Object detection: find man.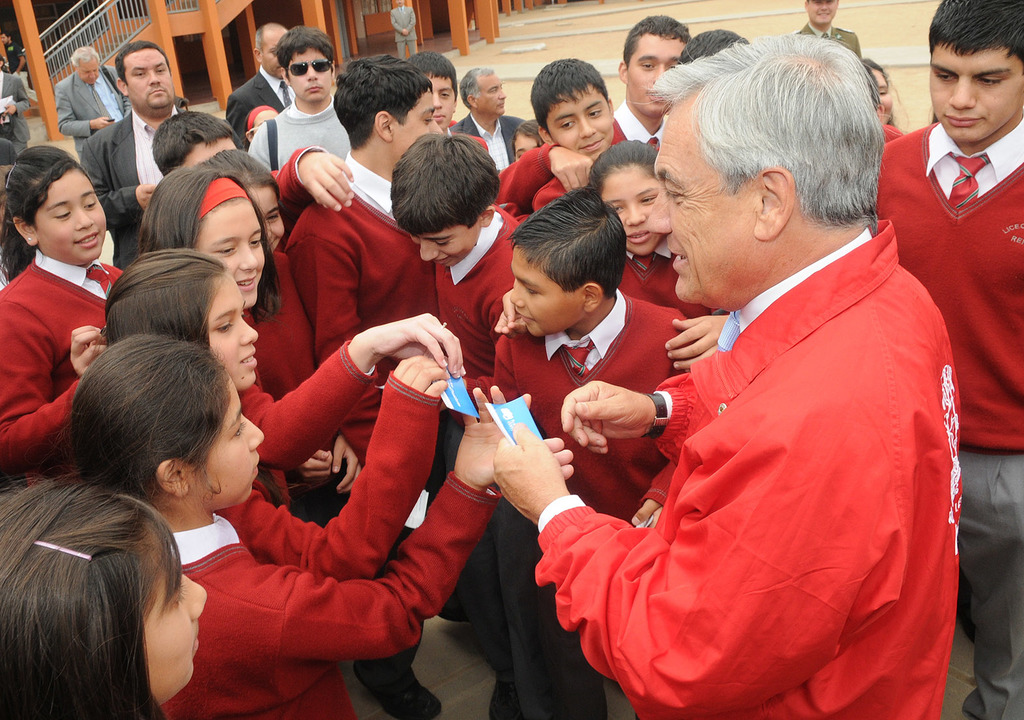
[56, 46, 132, 173].
